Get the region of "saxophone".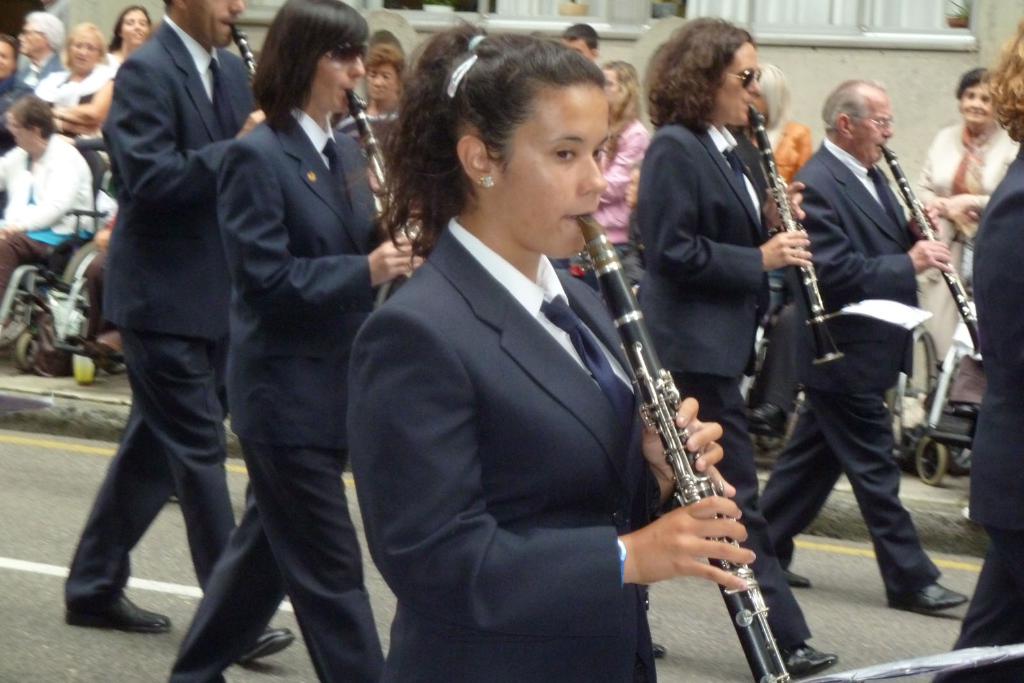
bbox(584, 215, 795, 682).
